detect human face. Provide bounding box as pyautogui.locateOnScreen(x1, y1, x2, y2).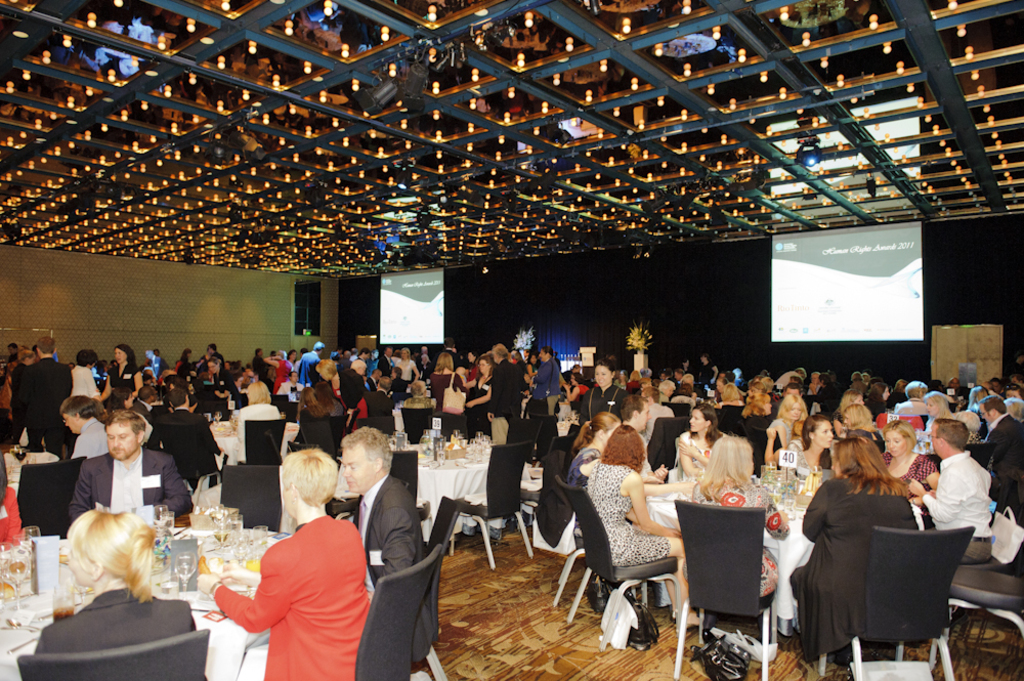
pyautogui.locateOnScreen(689, 408, 705, 435).
